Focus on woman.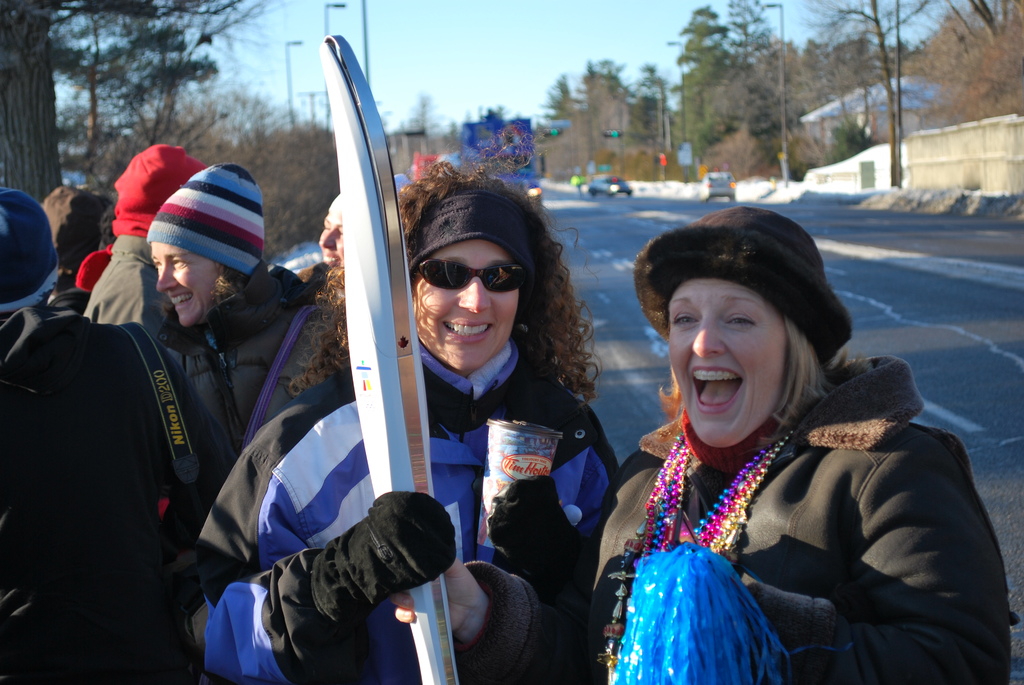
Focused at {"left": 190, "top": 153, "right": 628, "bottom": 684}.
